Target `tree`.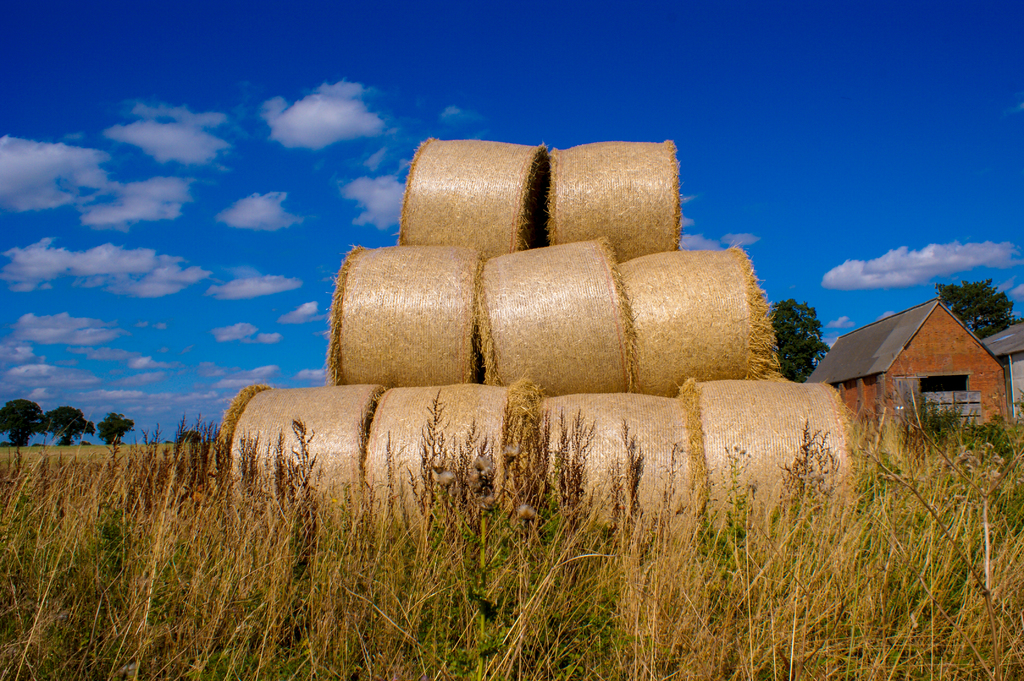
Target region: crop(97, 413, 134, 444).
